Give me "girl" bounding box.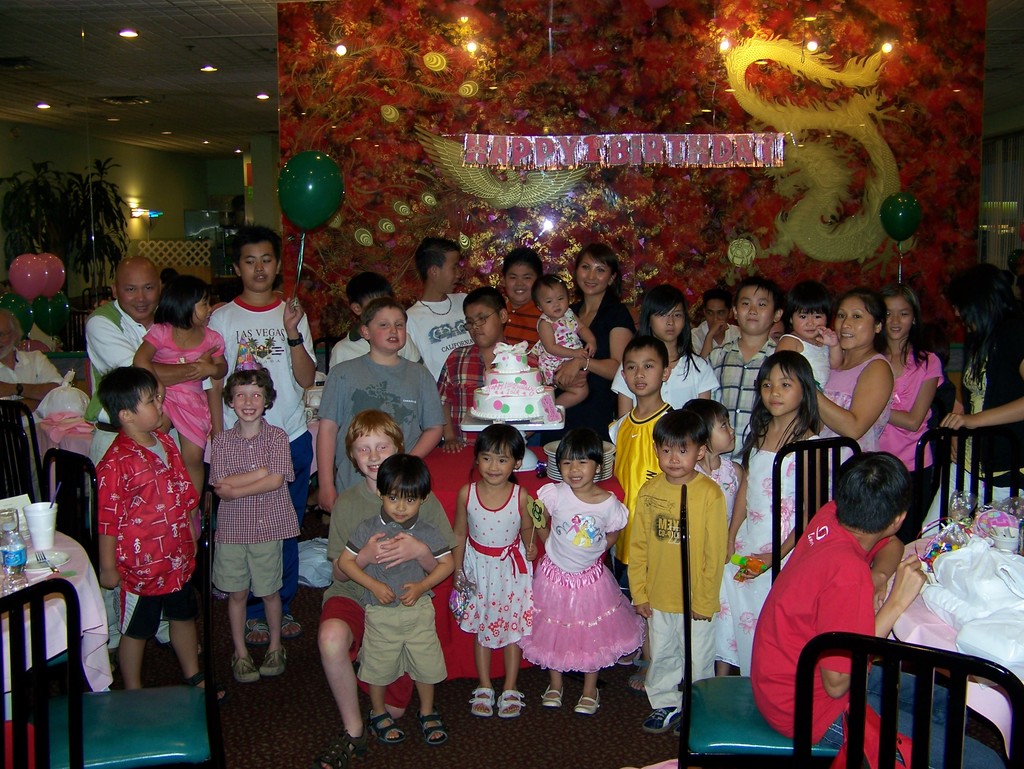
(524, 430, 639, 717).
